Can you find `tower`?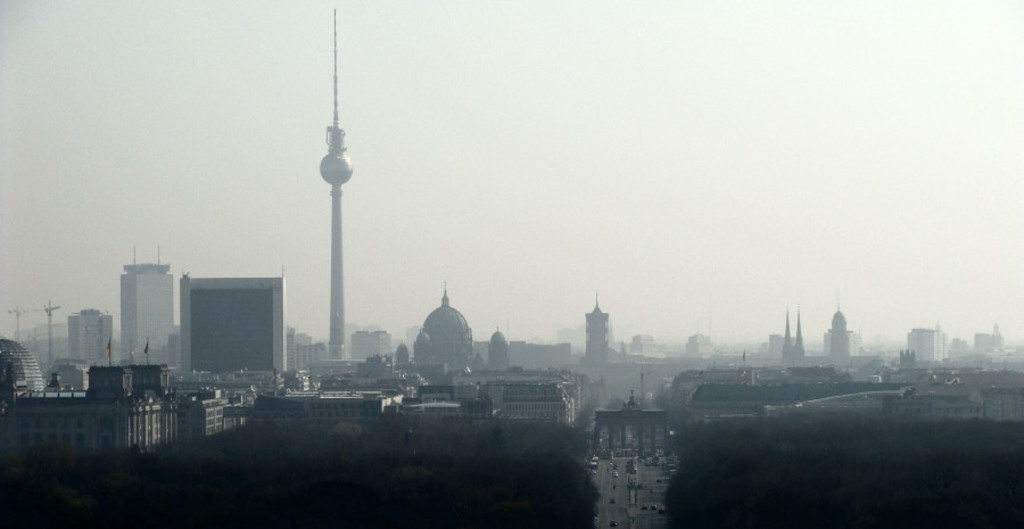
Yes, bounding box: <bbox>584, 300, 608, 369</bbox>.
